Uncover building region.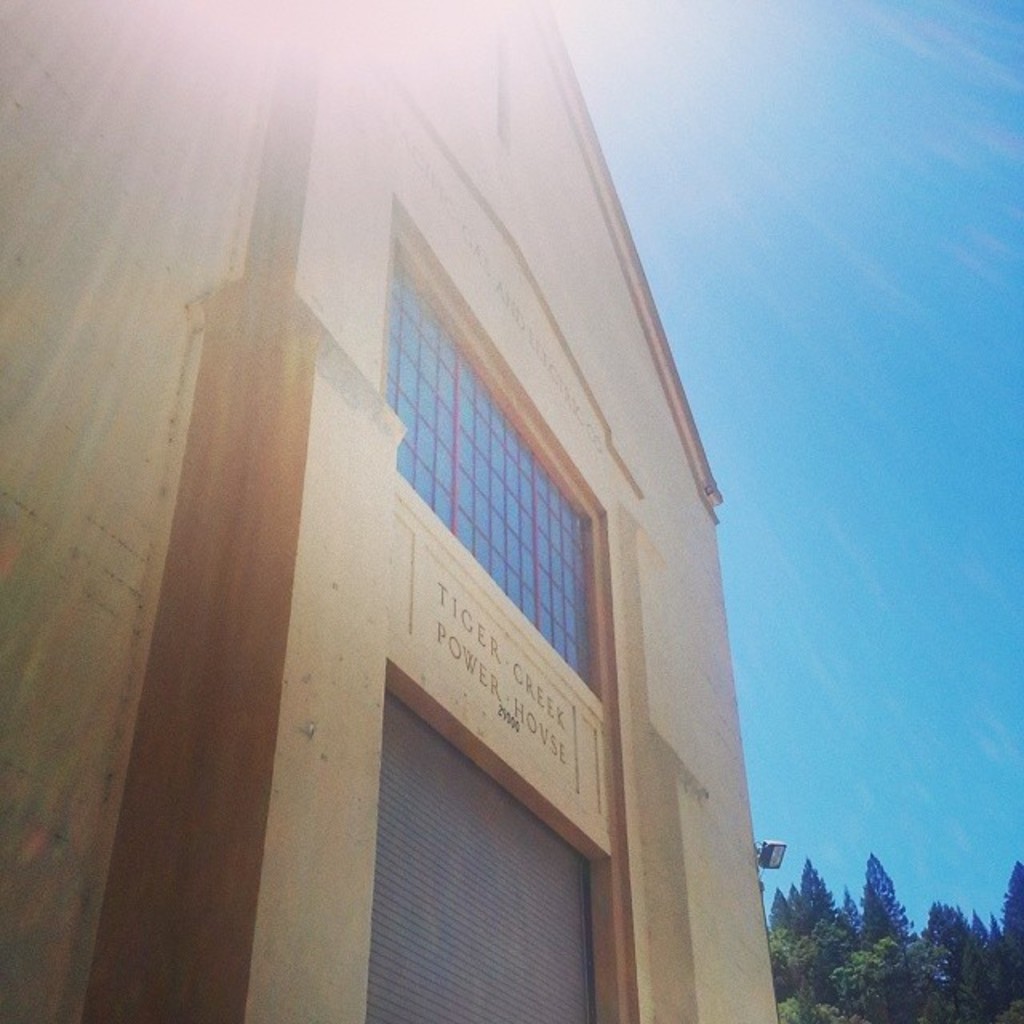
Uncovered: <region>0, 0, 794, 1022</region>.
